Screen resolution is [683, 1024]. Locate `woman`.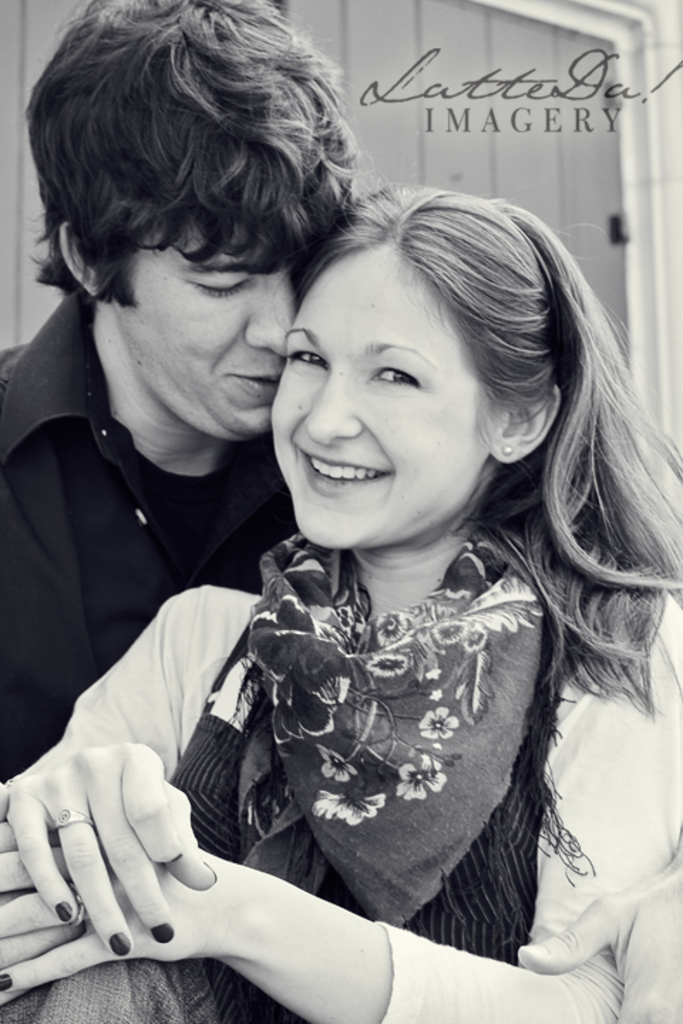
(left=0, top=208, right=682, bottom=1023).
